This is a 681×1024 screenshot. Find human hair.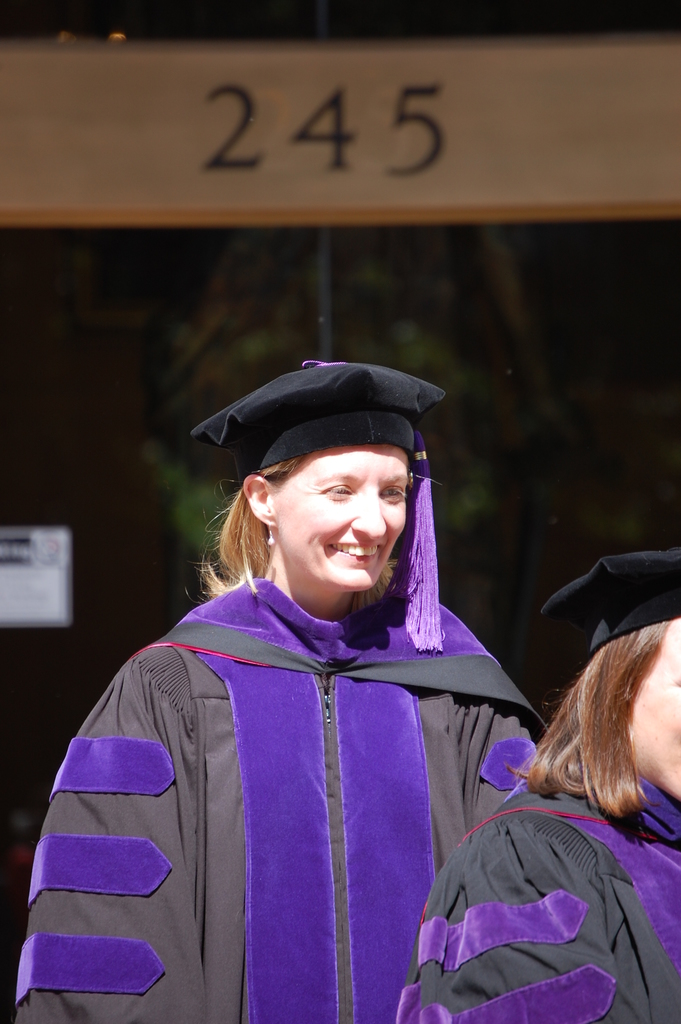
Bounding box: {"left": 194, "top": 460, "right": 396, "bottom": 622}.
